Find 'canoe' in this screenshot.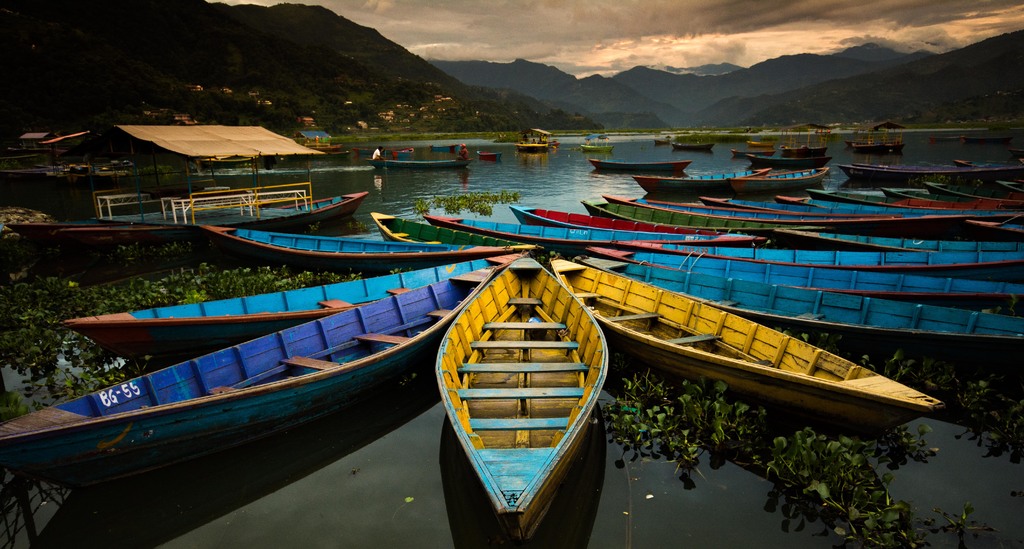
The bounding box for 'canoe' is select_region(575, 141, 614, 152).
